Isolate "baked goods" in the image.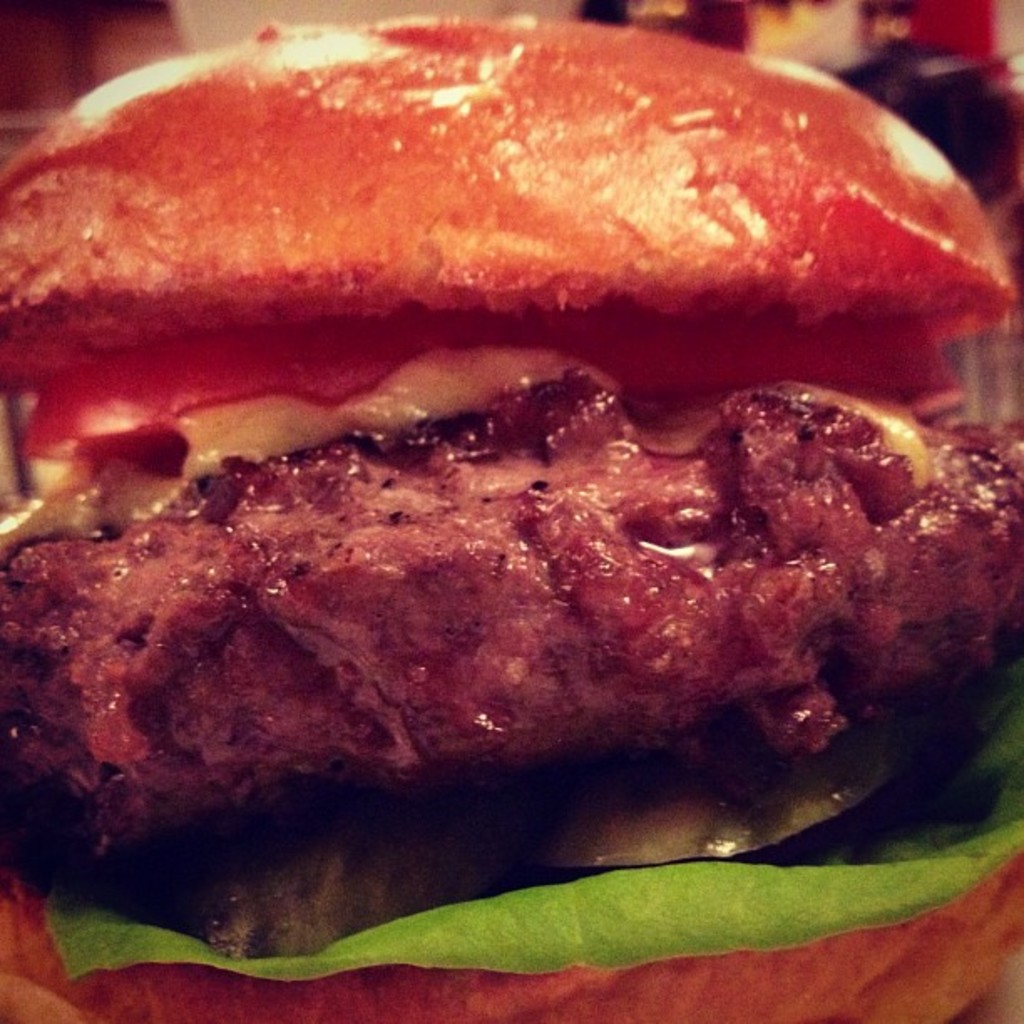
Isolated region: locate(0, 7, 1022, 402).
